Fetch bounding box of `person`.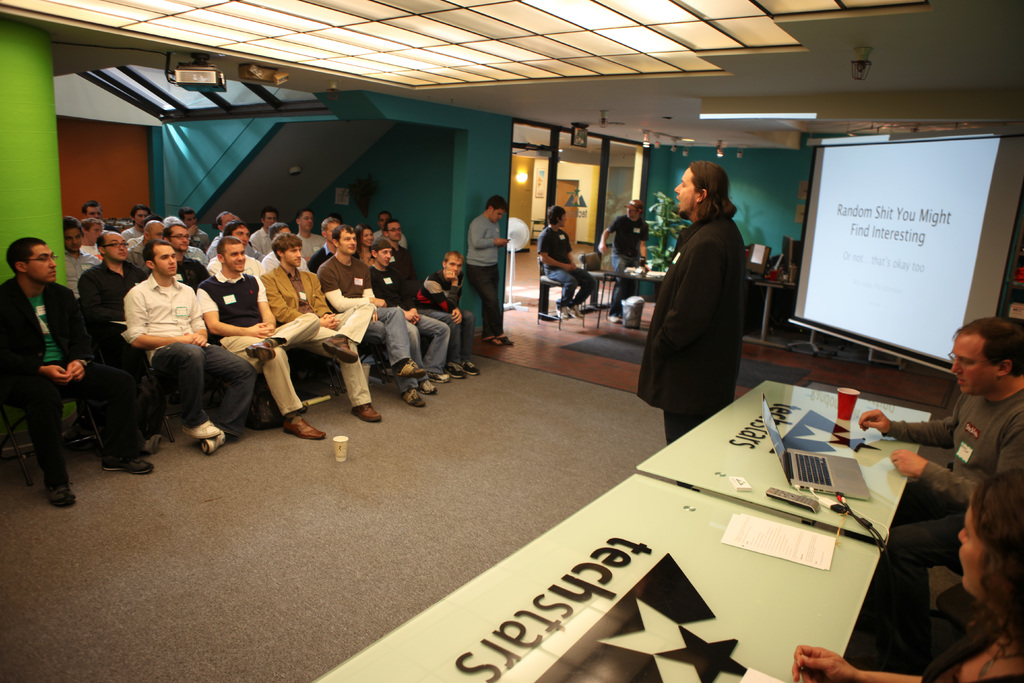
Bbox: (797, 473, 1020, 682).
